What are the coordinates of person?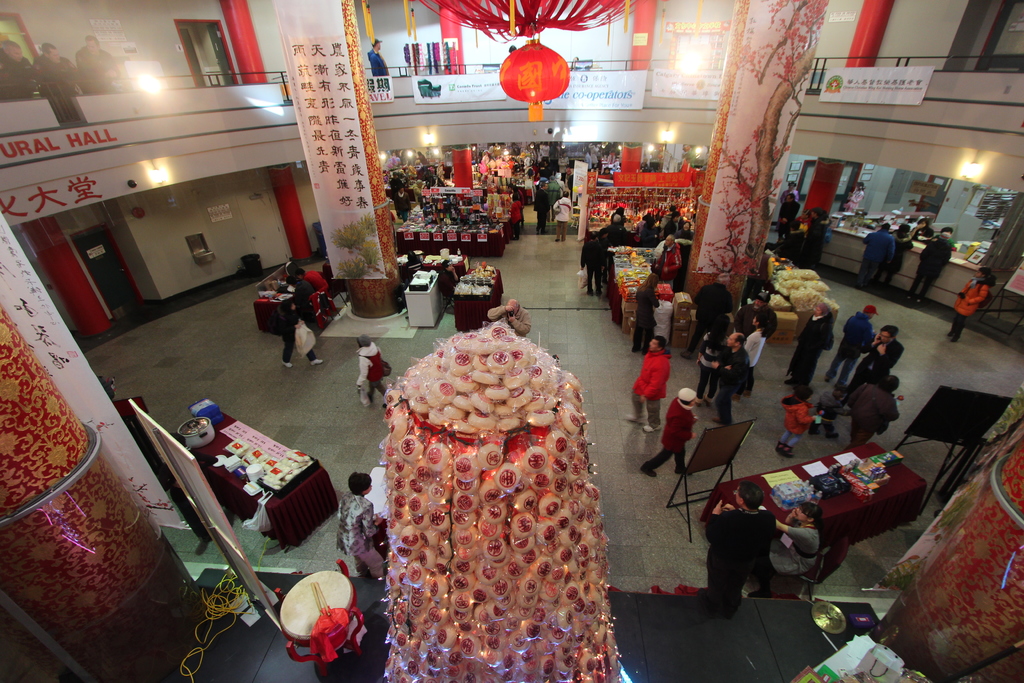
(508, 192, 522, 241).
